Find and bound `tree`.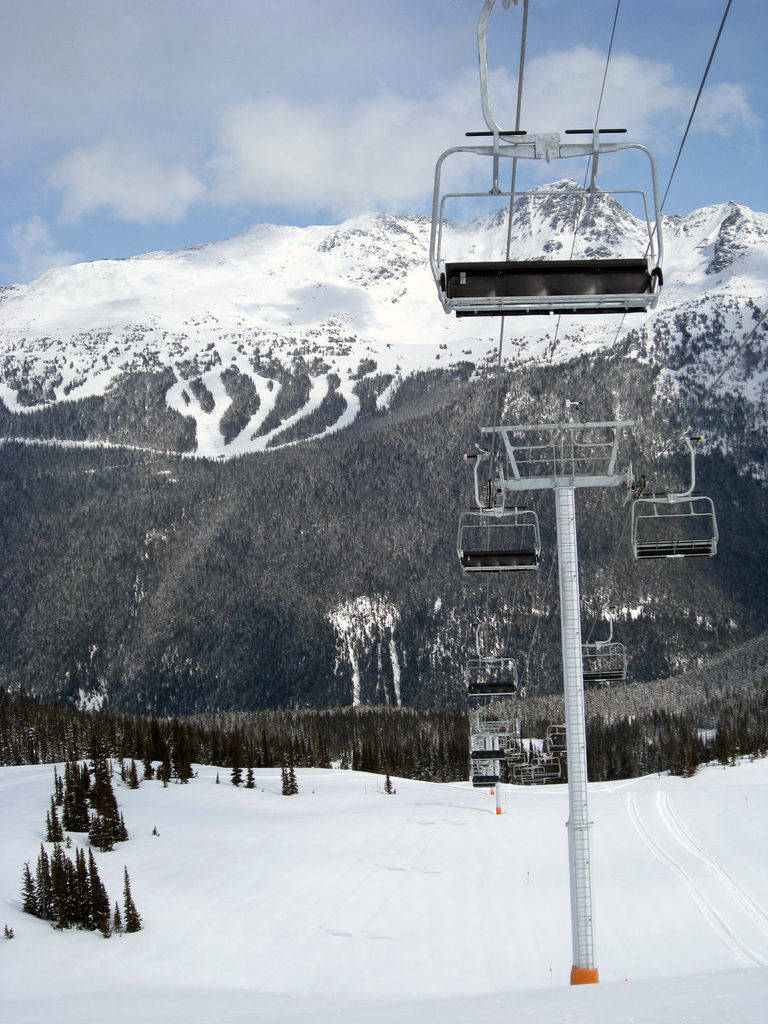
Bound: (left=231, top=753, right=242, bottom=787).
